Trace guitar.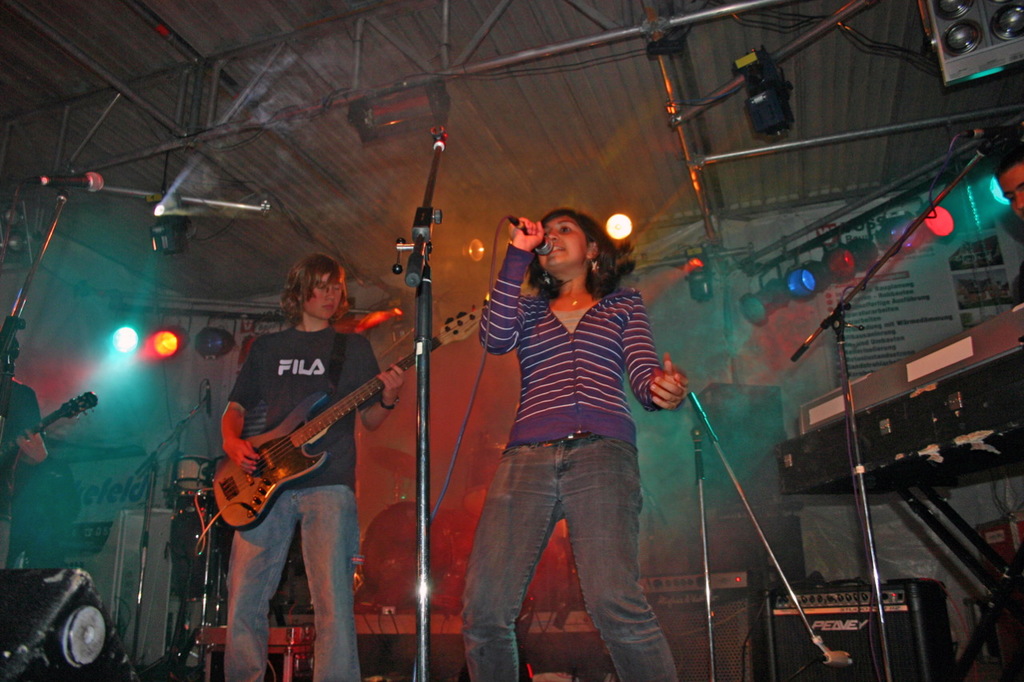
Traced to l=181, t=350, r=406, b=542.
